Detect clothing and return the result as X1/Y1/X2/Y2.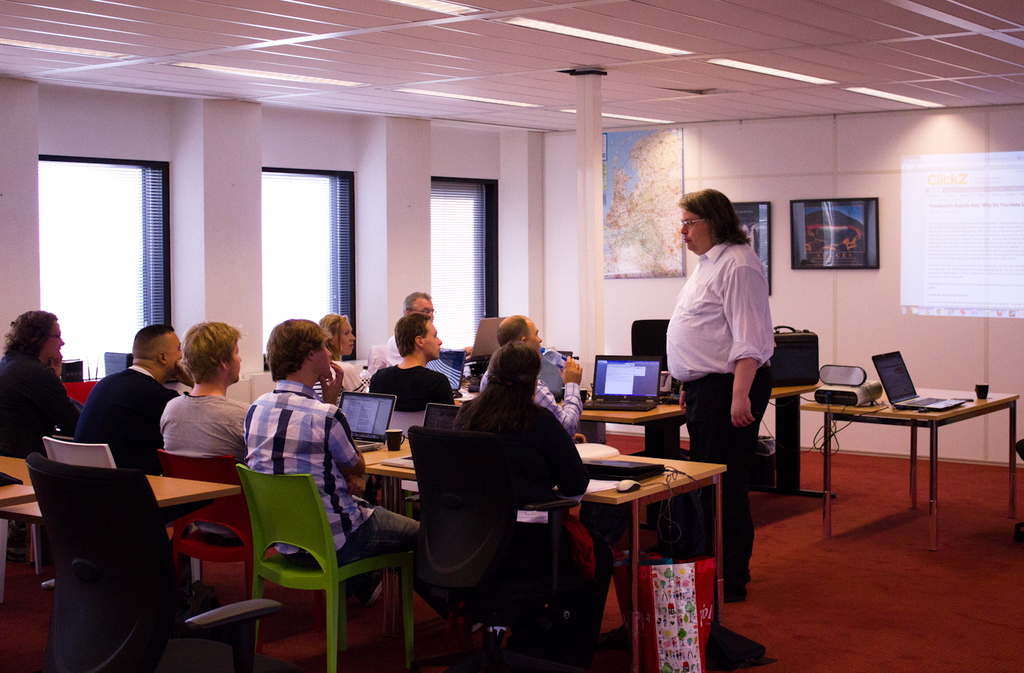
664/243/779/579.
